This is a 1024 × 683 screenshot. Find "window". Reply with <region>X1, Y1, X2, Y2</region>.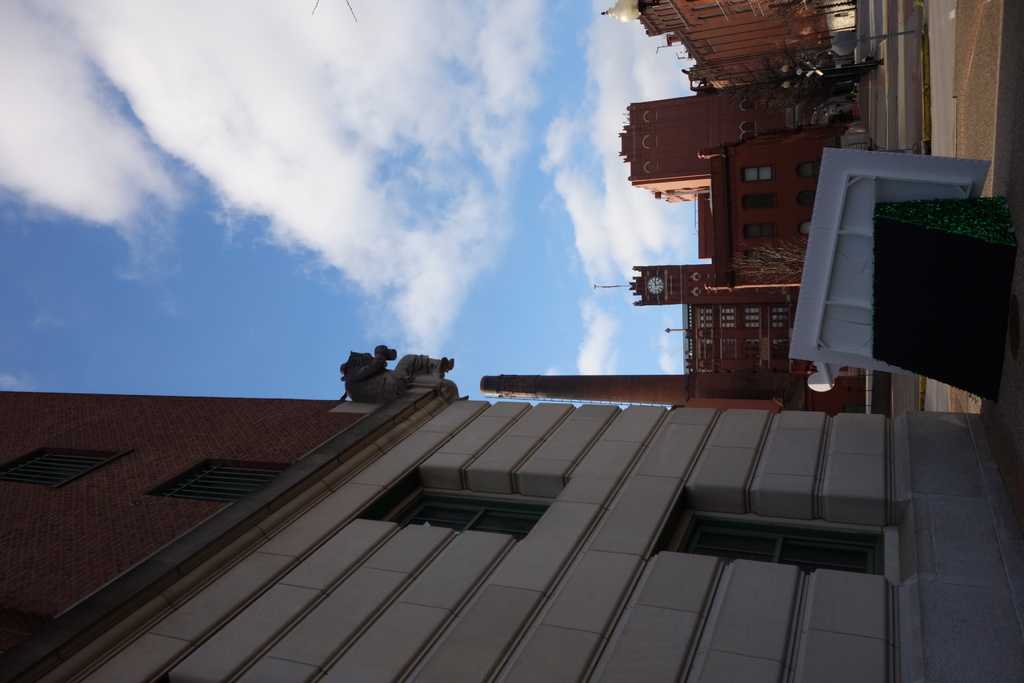
<region>687, 305, 718, 329</region>.
